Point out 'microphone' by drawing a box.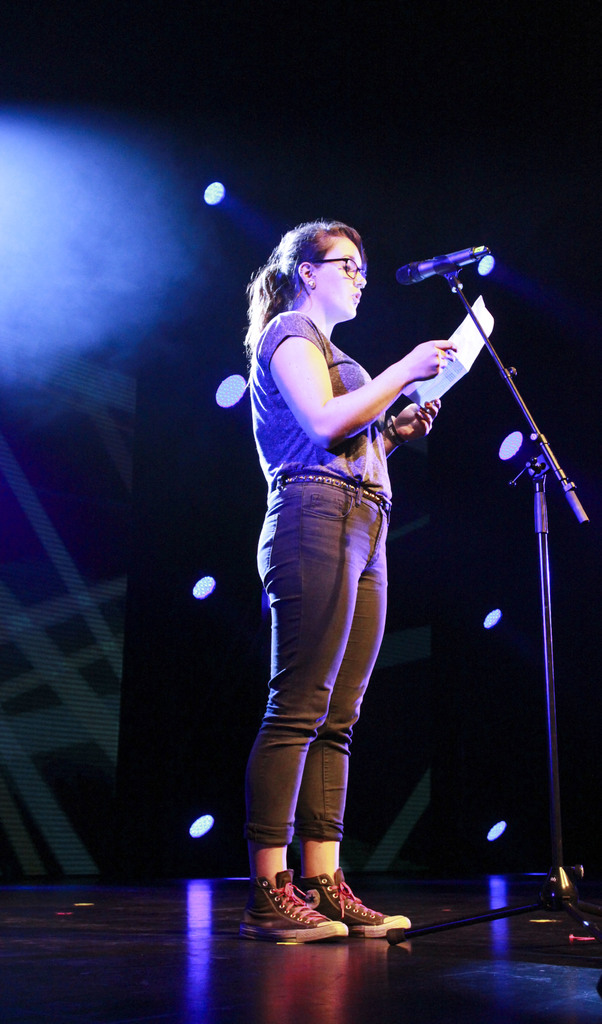
[left=396, top=245, right=489, bottom=280].
